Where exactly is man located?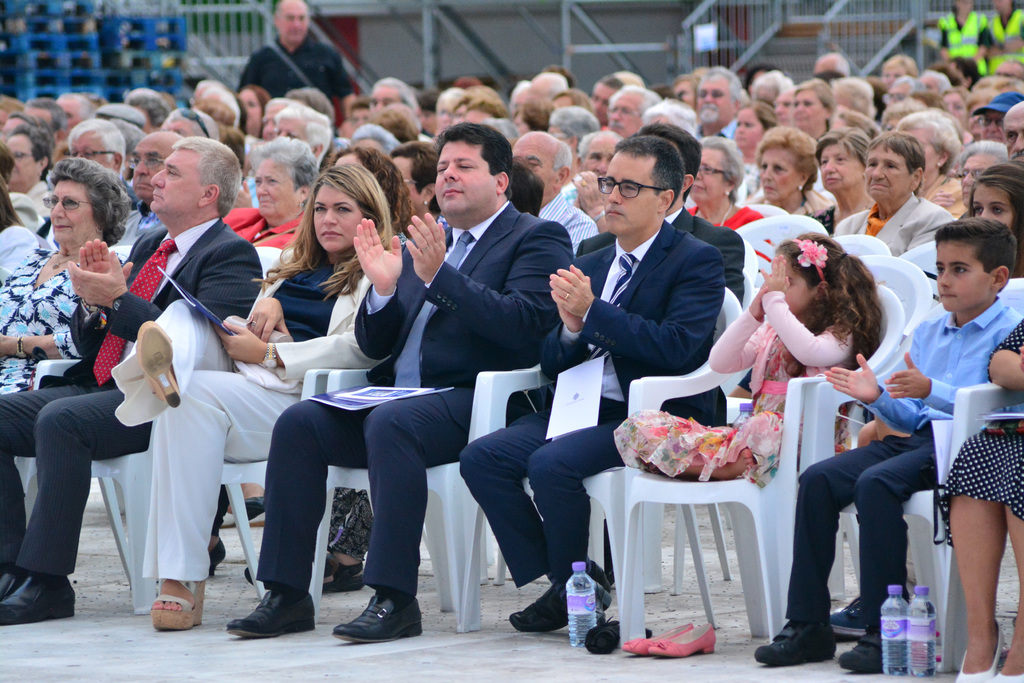
Its bounding box is {"left": 604, "top": 84, "right": 657, "bottom": 141}.
